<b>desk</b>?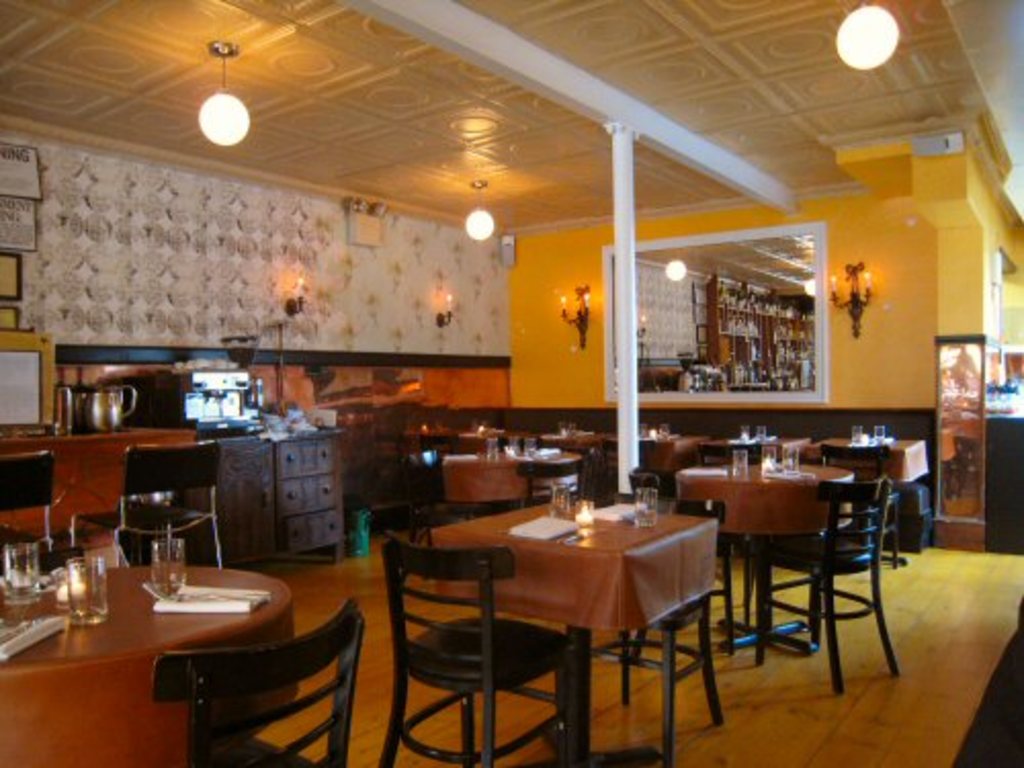
Rect(430, 500, 713, 766)
